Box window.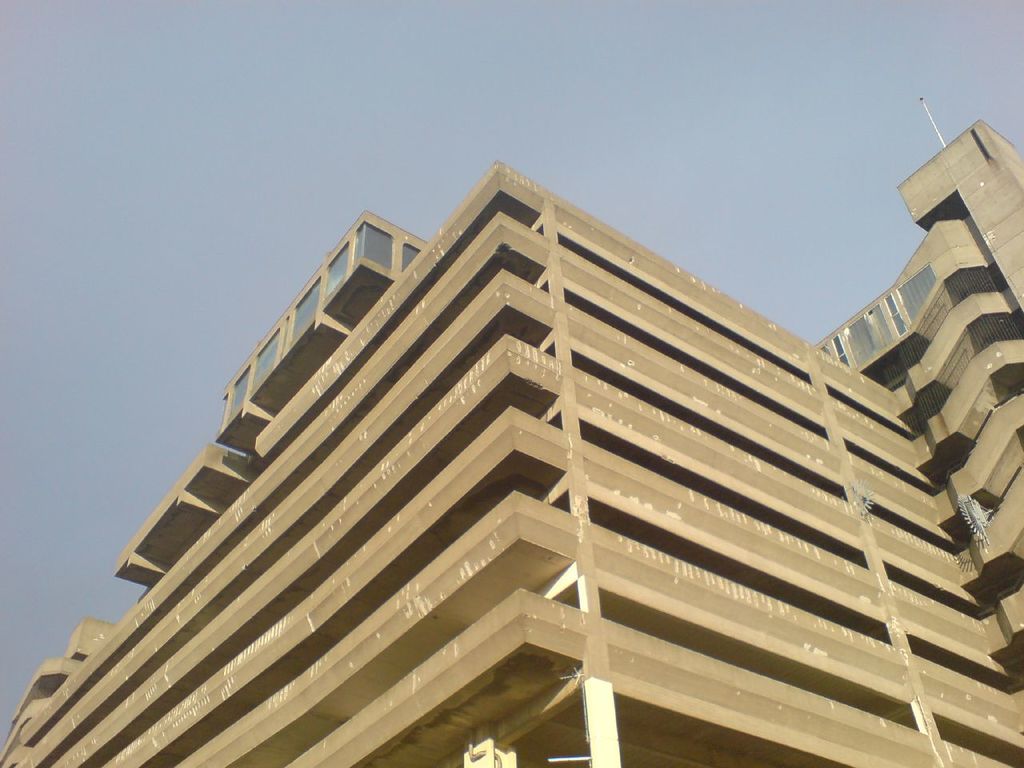
x1=403, y1=245, x2=421, y2=271.
